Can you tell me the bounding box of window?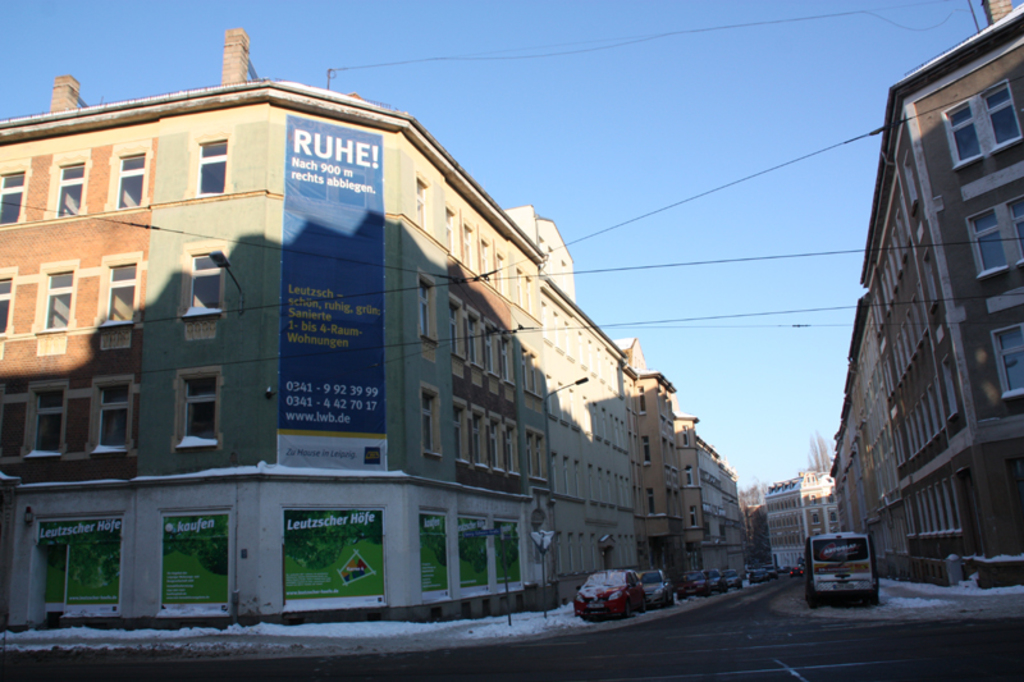
region(448, 297, 460, 348).
